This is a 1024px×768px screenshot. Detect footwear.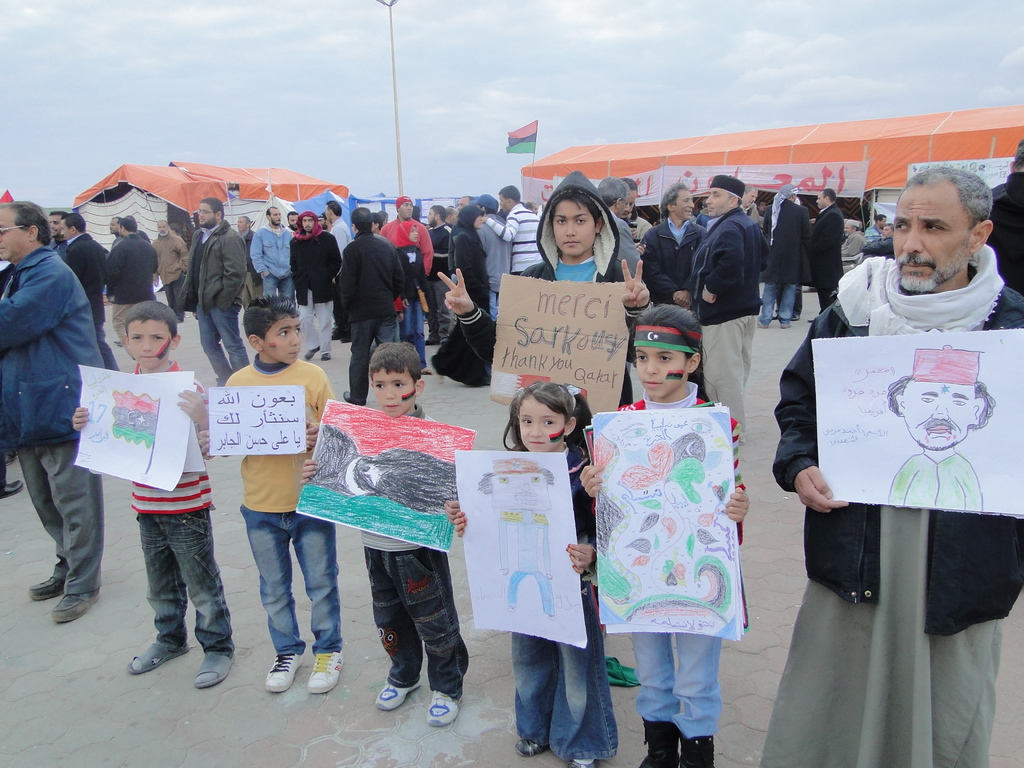
782,321,792,327.
